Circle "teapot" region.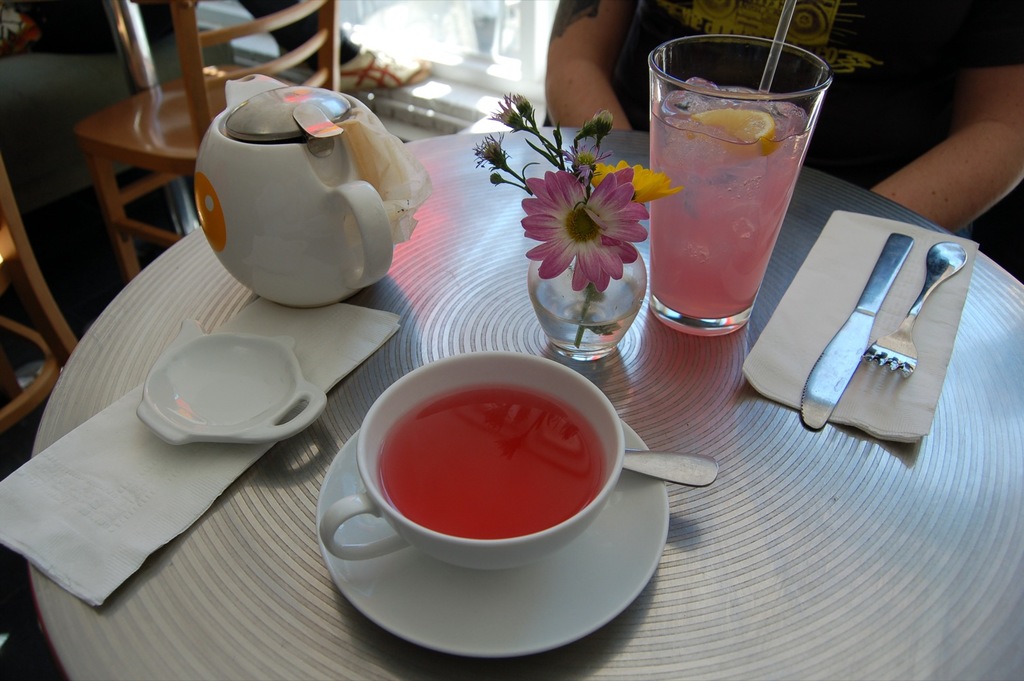
Region: box=[196, 74, 424, 308].
